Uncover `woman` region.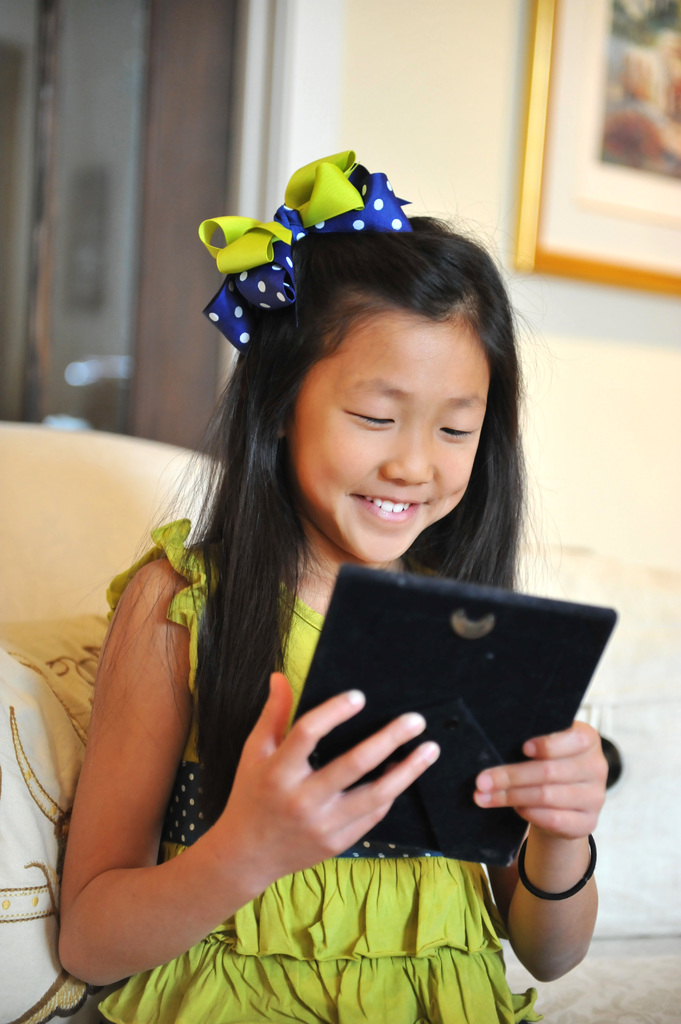
Uncovered: (56,139,616,1023).
